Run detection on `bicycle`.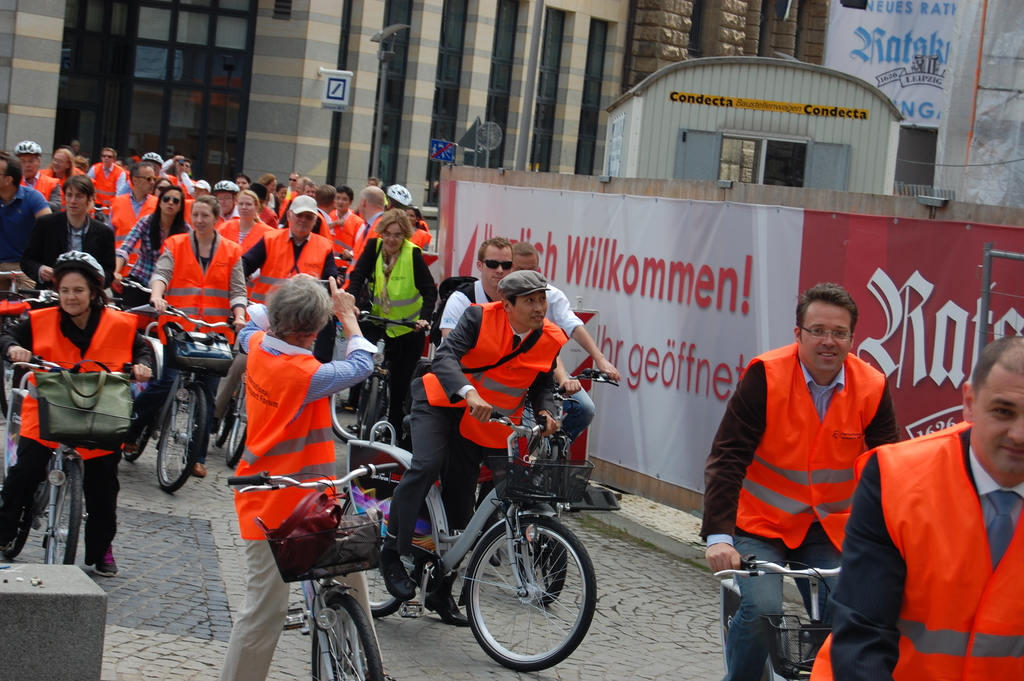
Result: x1=347, y1=406, x2=596, y2=672.
